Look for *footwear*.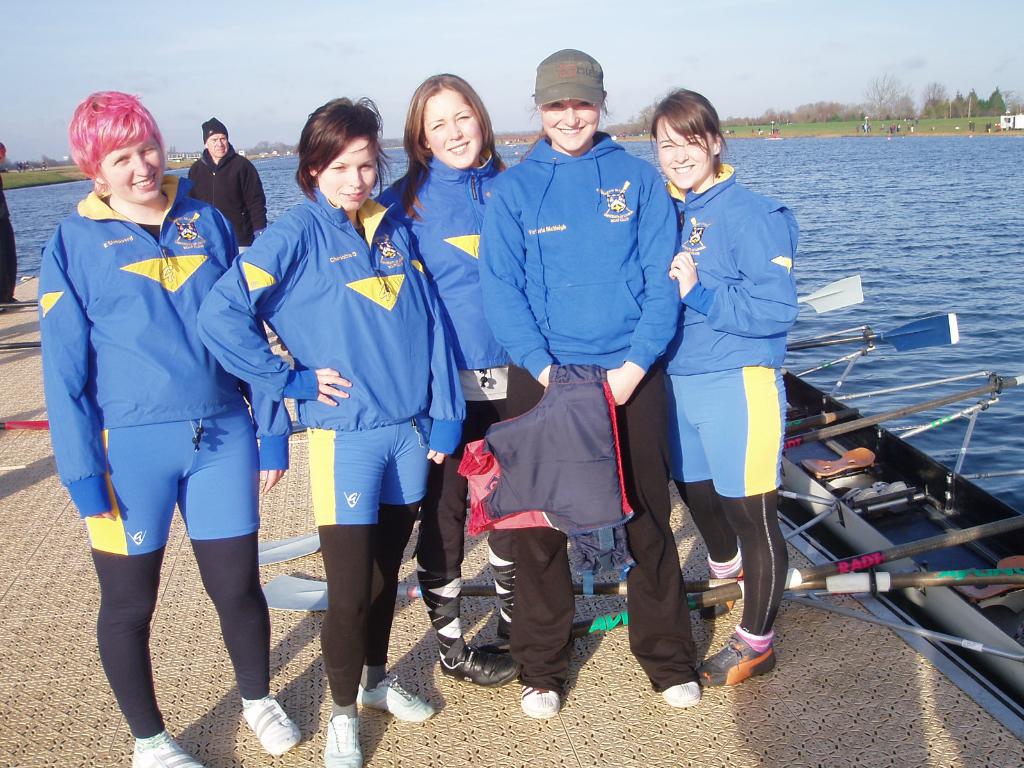
Found: x1=698 y1=632 x2=774 y2=688.
